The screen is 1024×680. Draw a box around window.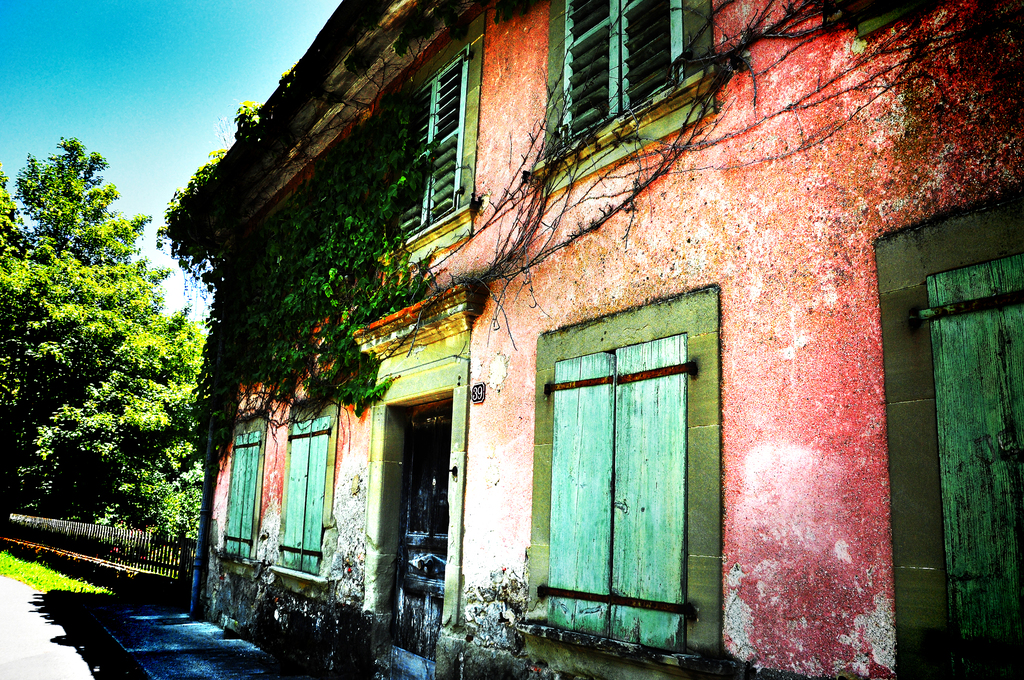
208:409:266:570.
